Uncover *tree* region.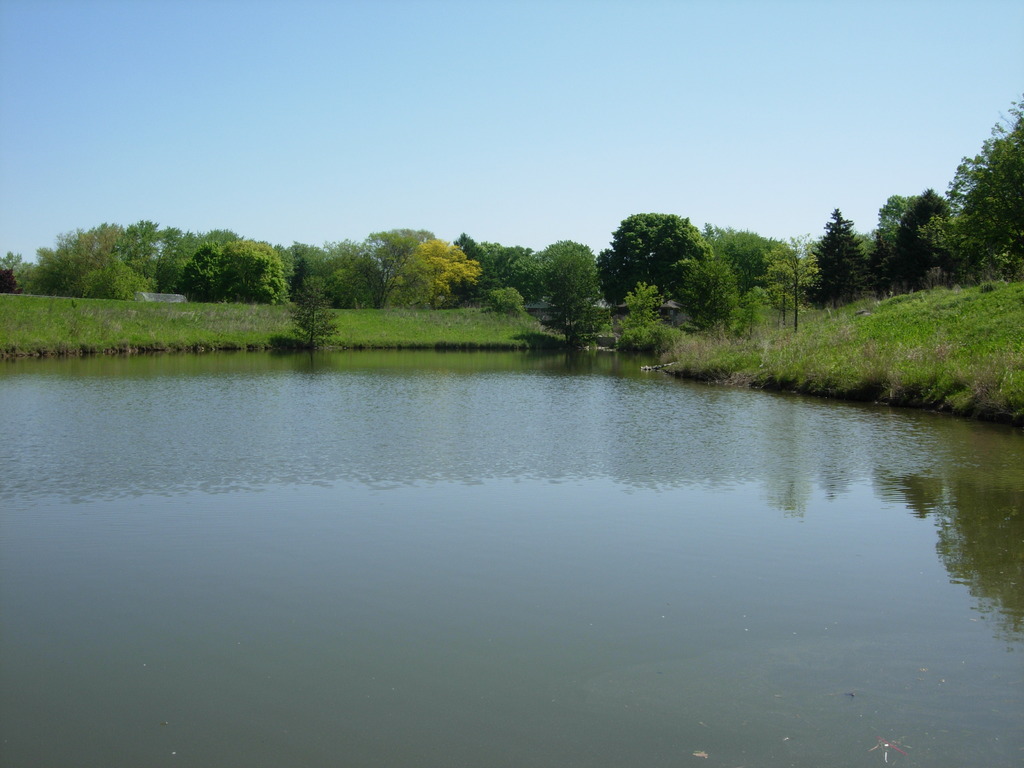
Uncovered: 288 268 360 353.
